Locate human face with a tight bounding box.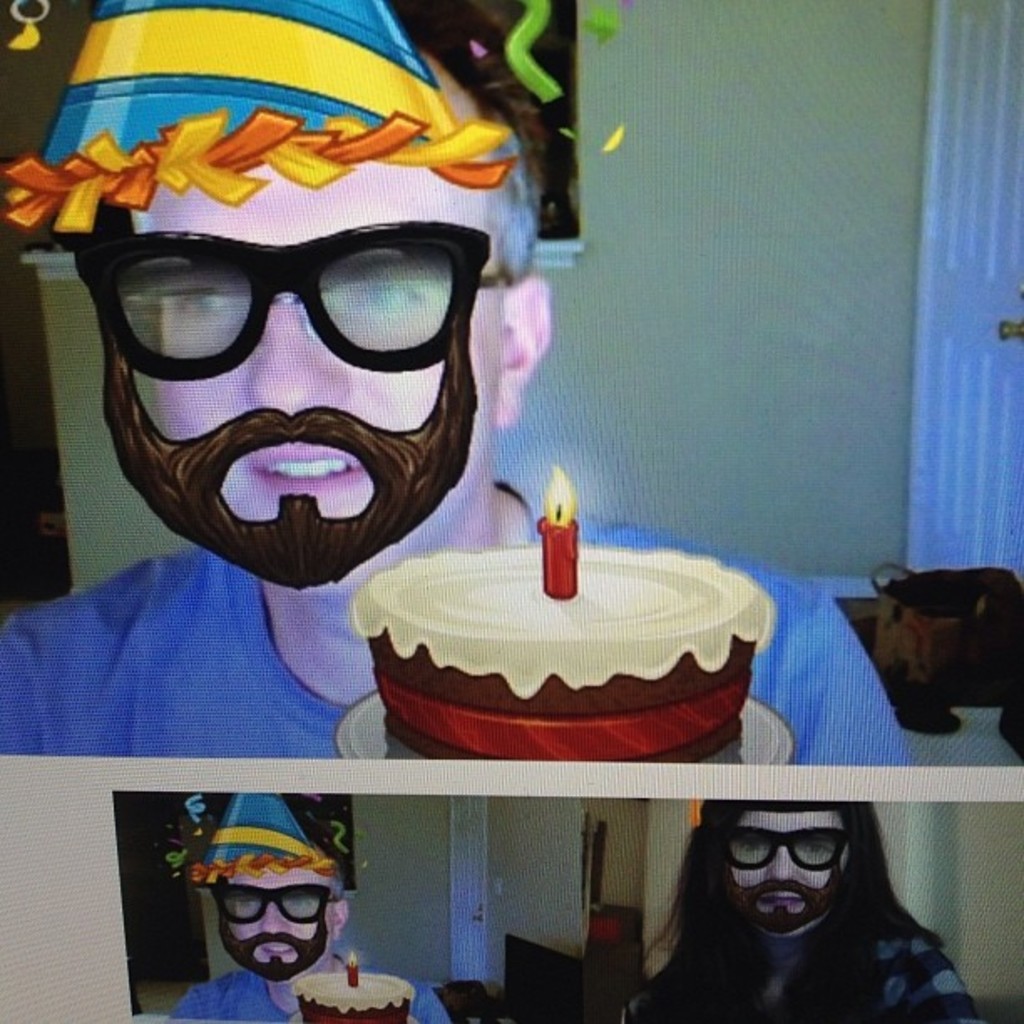
<box>223,870,331,986</box>.
